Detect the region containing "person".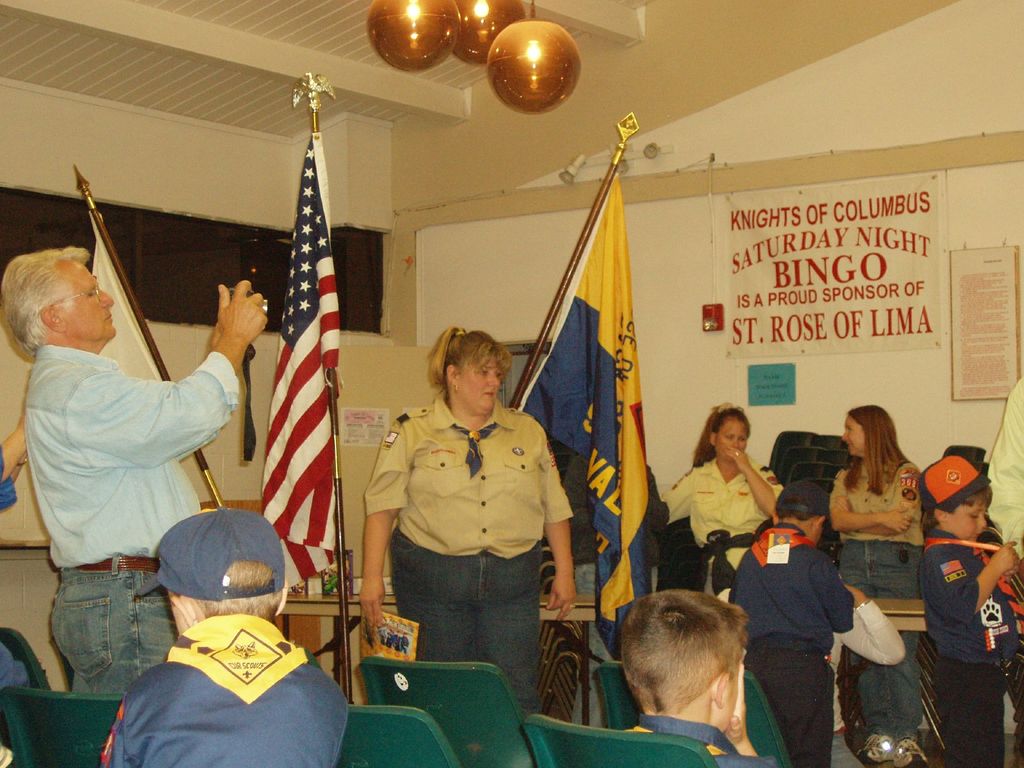
l=819, t=396, r=928, b=544.
